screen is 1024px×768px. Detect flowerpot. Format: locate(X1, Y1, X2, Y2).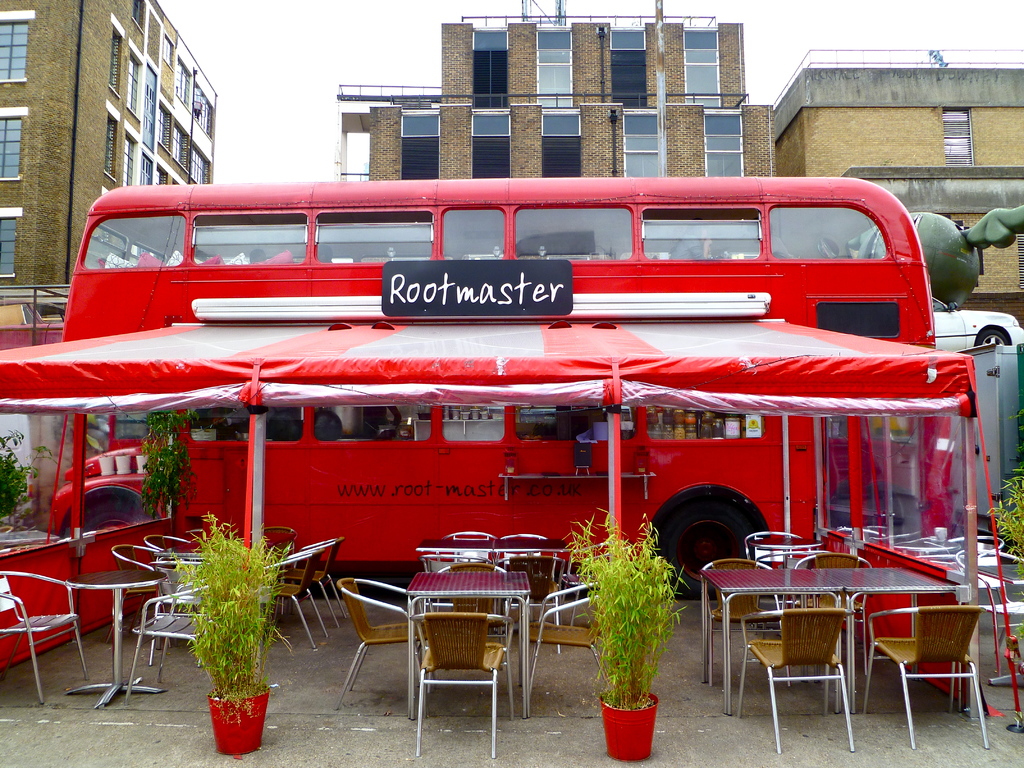
locate(207, 685, 269, 755).
